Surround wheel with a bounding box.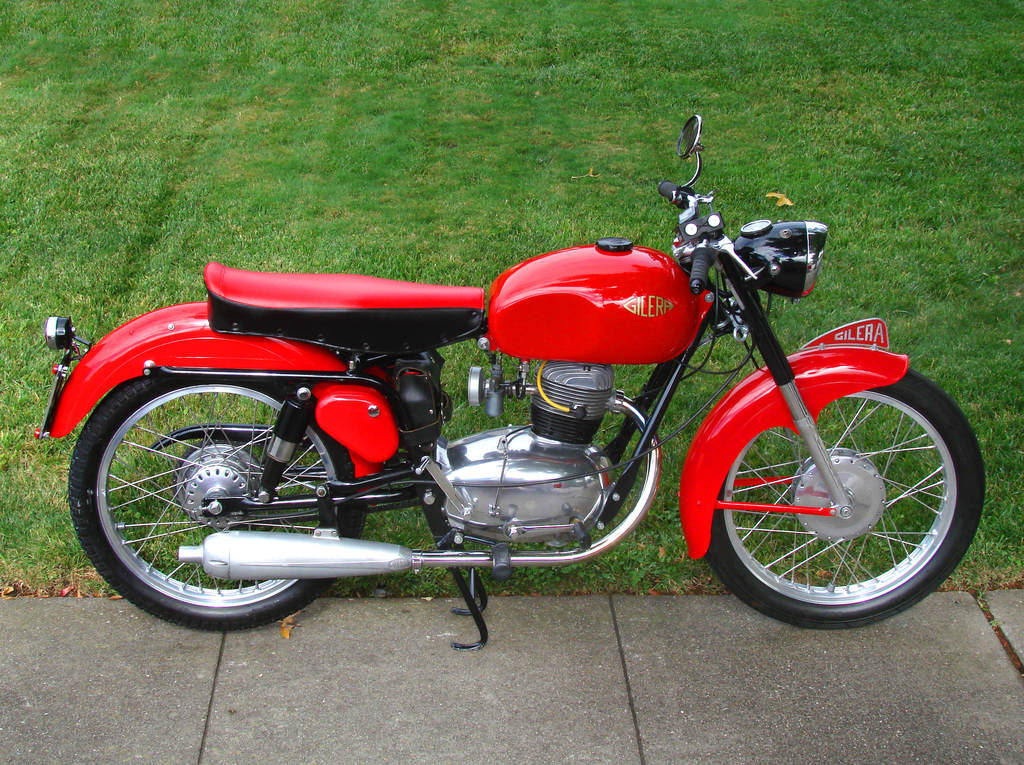
region(72, 368, 356, 634).
